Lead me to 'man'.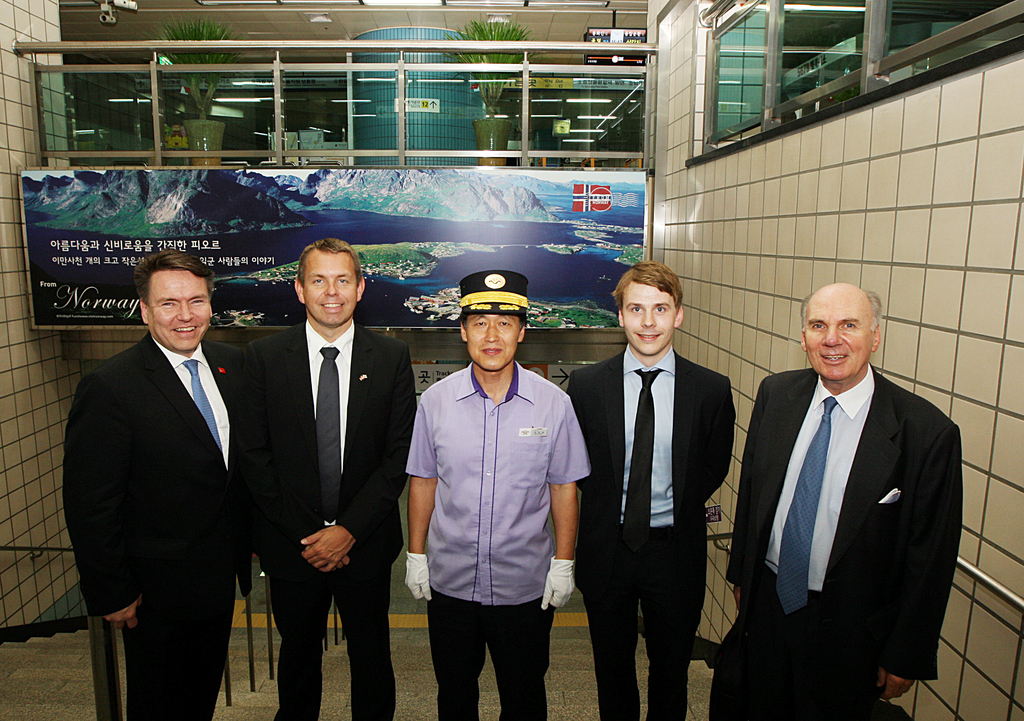
Lead to rect(239, 236, 419, 720).
